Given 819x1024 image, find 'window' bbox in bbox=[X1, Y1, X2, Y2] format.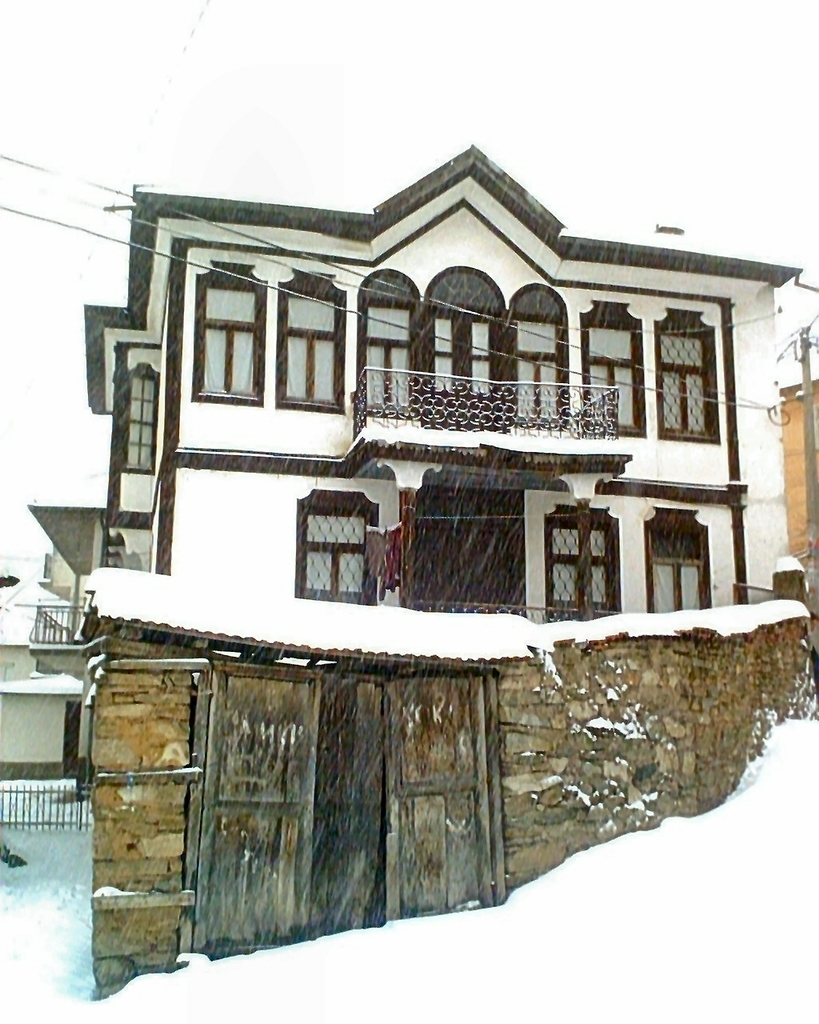
bbox=[665, 343, 723, 438].
